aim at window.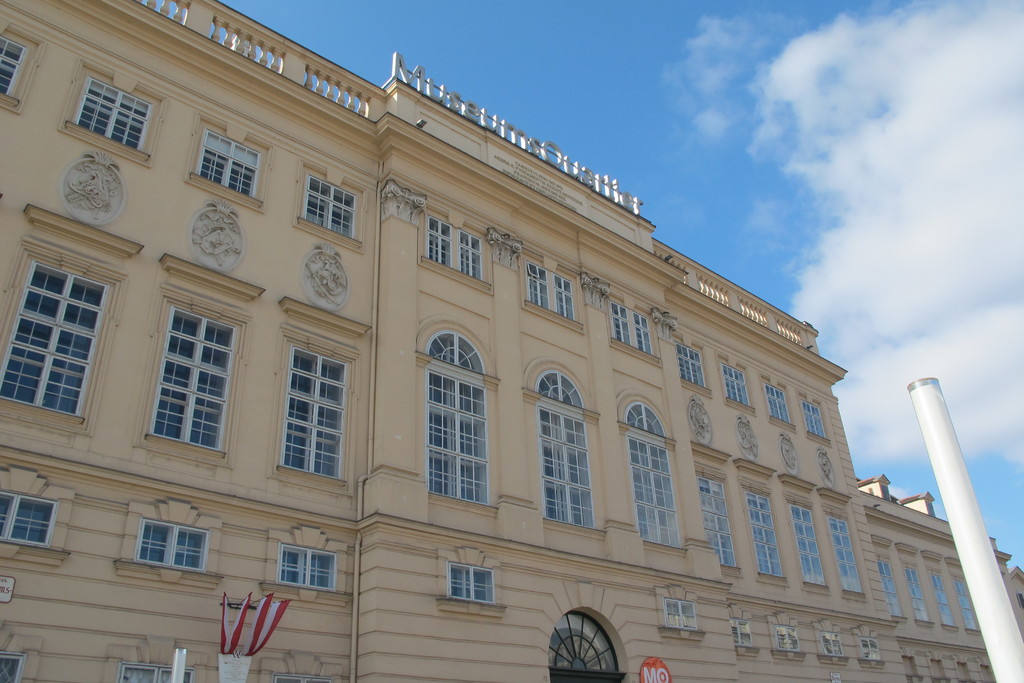
Aimed at <box>261,524,349,609</box>.
